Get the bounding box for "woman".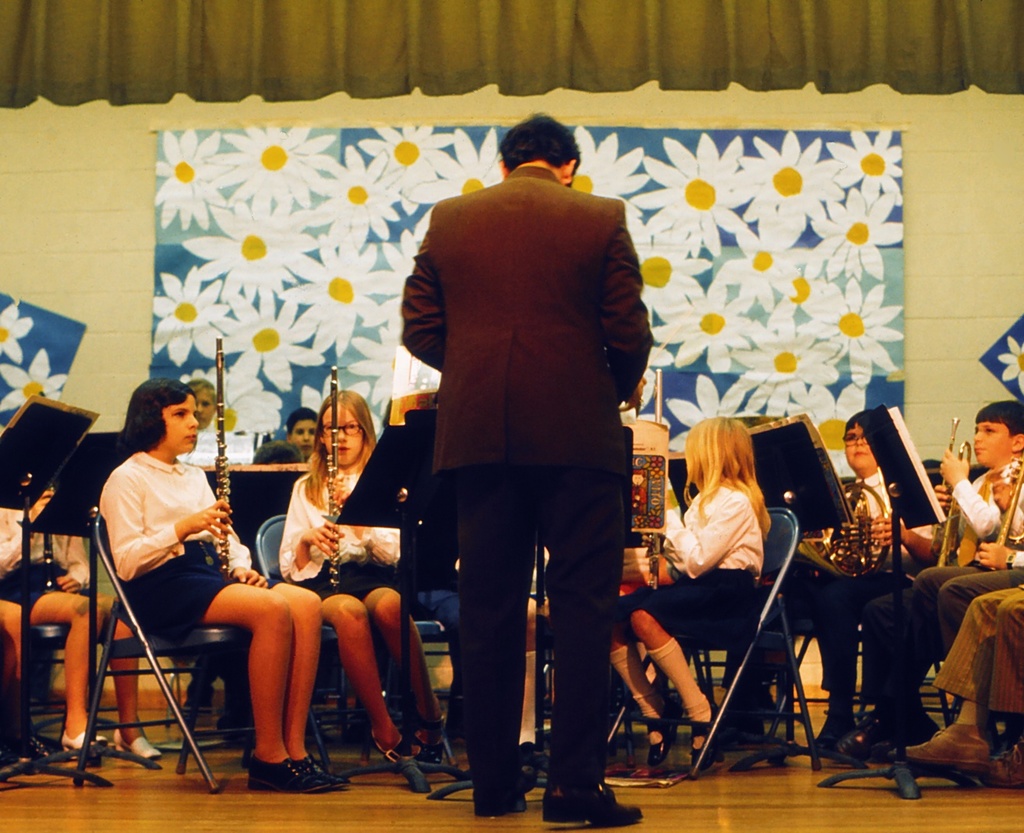
{"x1": 606, "y1": 416, "x2": 774, "y2": 783}.
